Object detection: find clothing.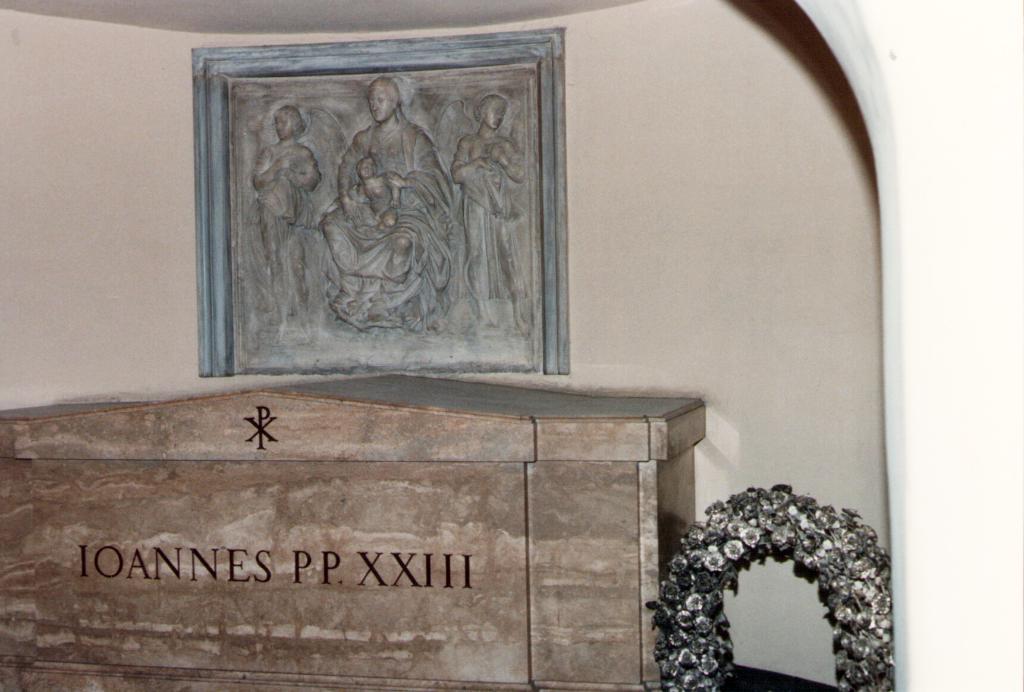
[447, 150, 529, 301].
